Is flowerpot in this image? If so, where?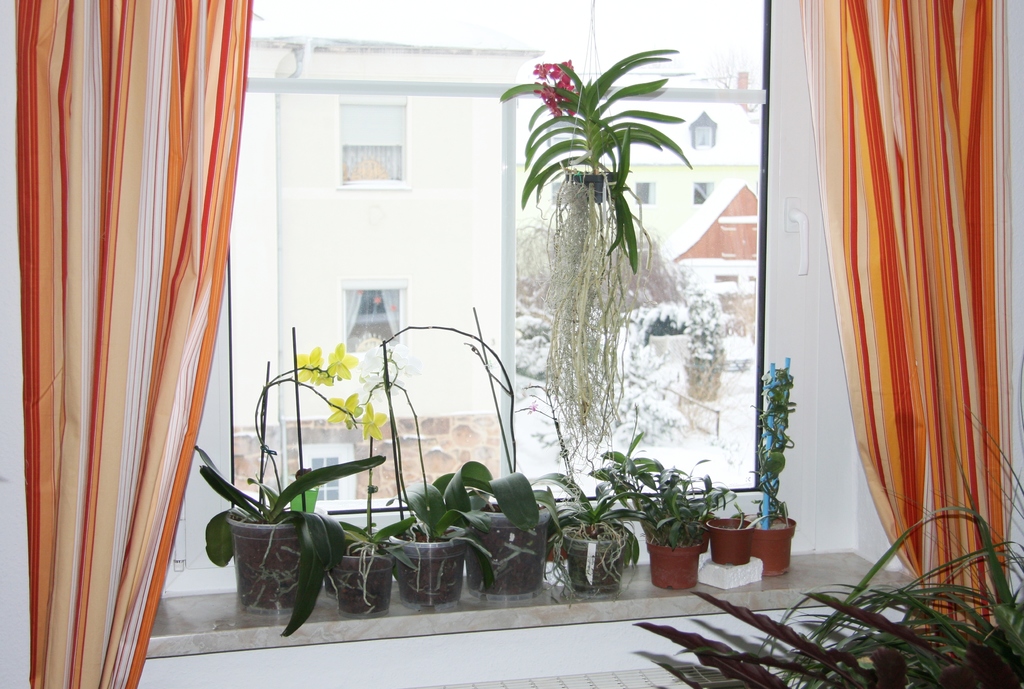
Yes, at {"x1": 378, "y1": 539, "x2": 472, "y2": 608}.
